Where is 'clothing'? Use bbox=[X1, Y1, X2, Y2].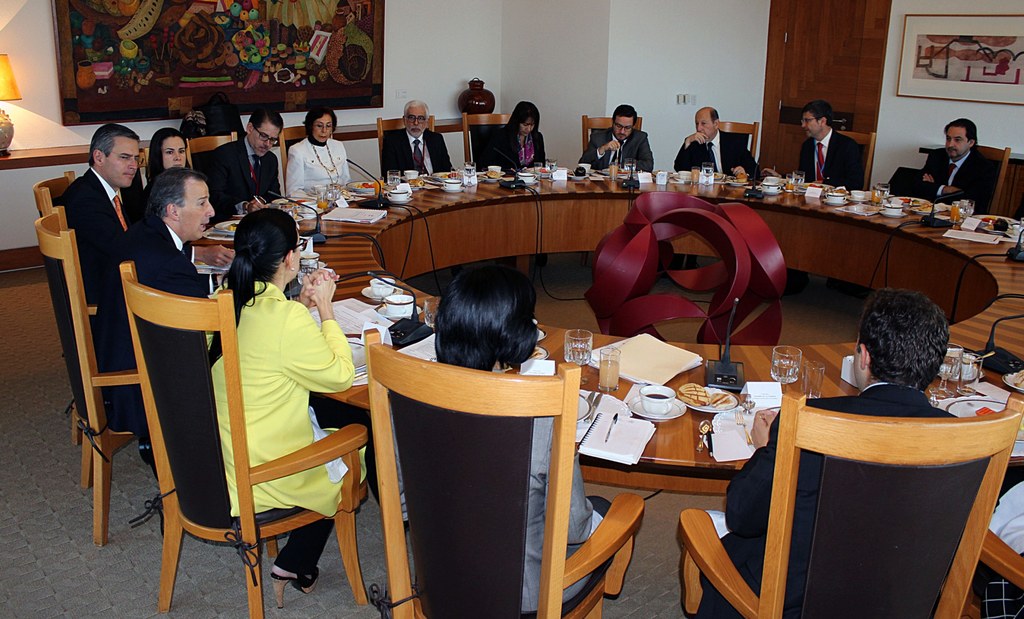
bbox=[202, 134, 291, 213].
